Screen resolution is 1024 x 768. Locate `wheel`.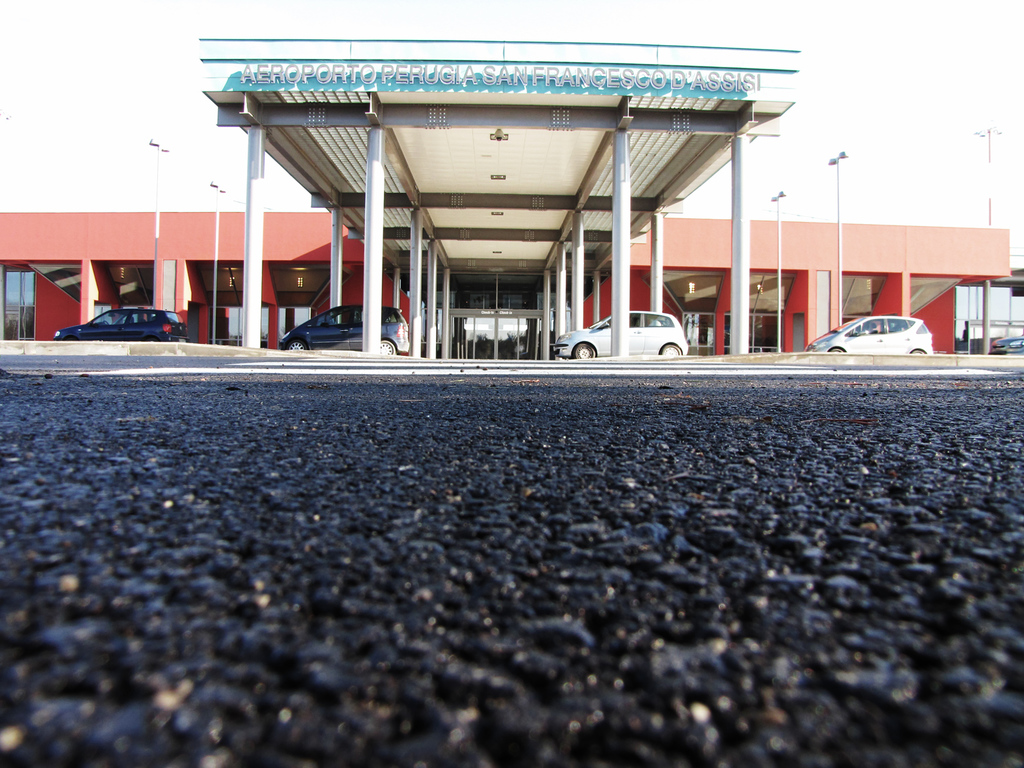
box(660, 345, 681, 355).
